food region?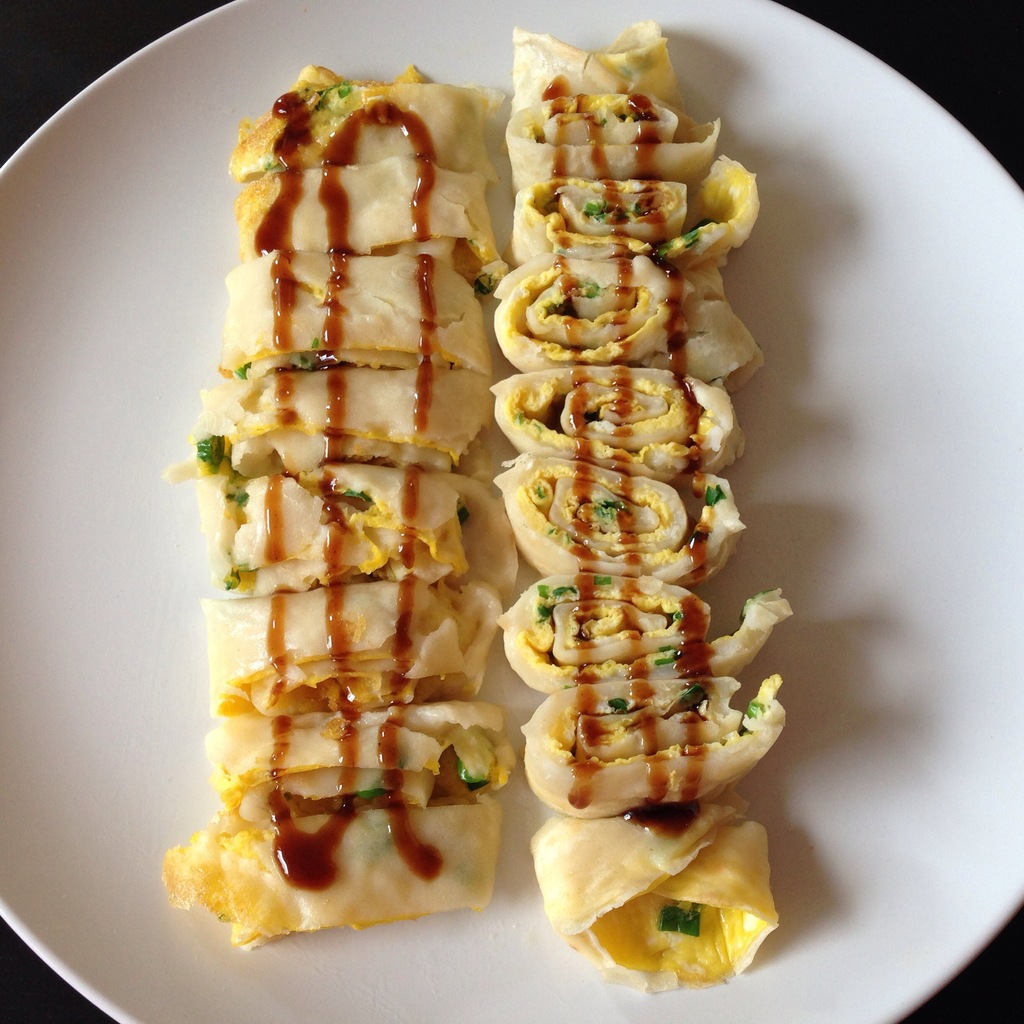
locate(158, 60, 516, 945)
